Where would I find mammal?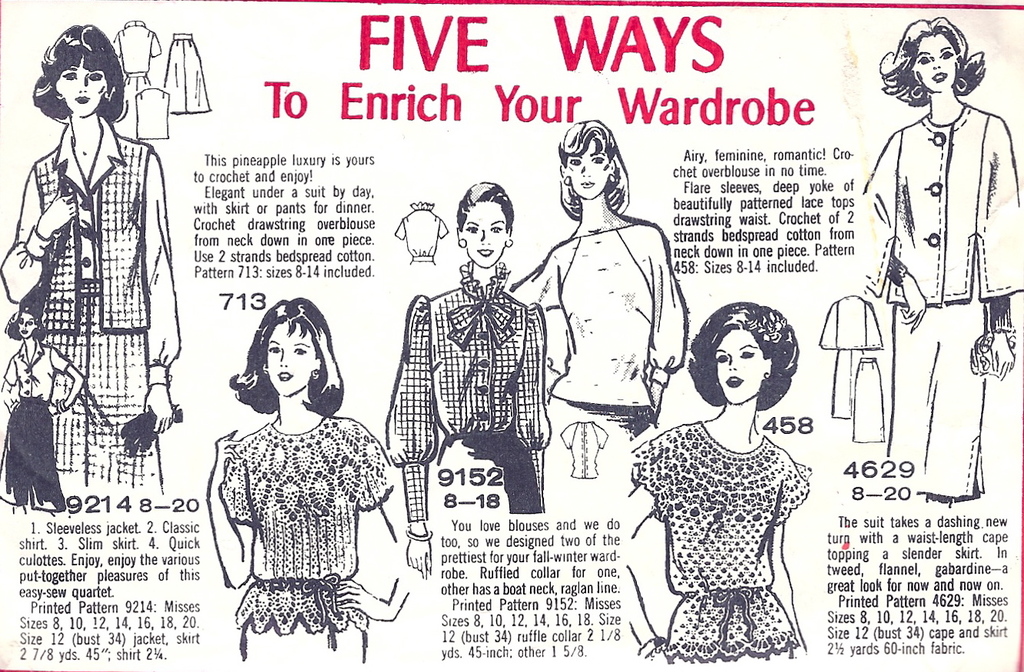
At (x1=843, y1=12, x2=1019, y2=506).
